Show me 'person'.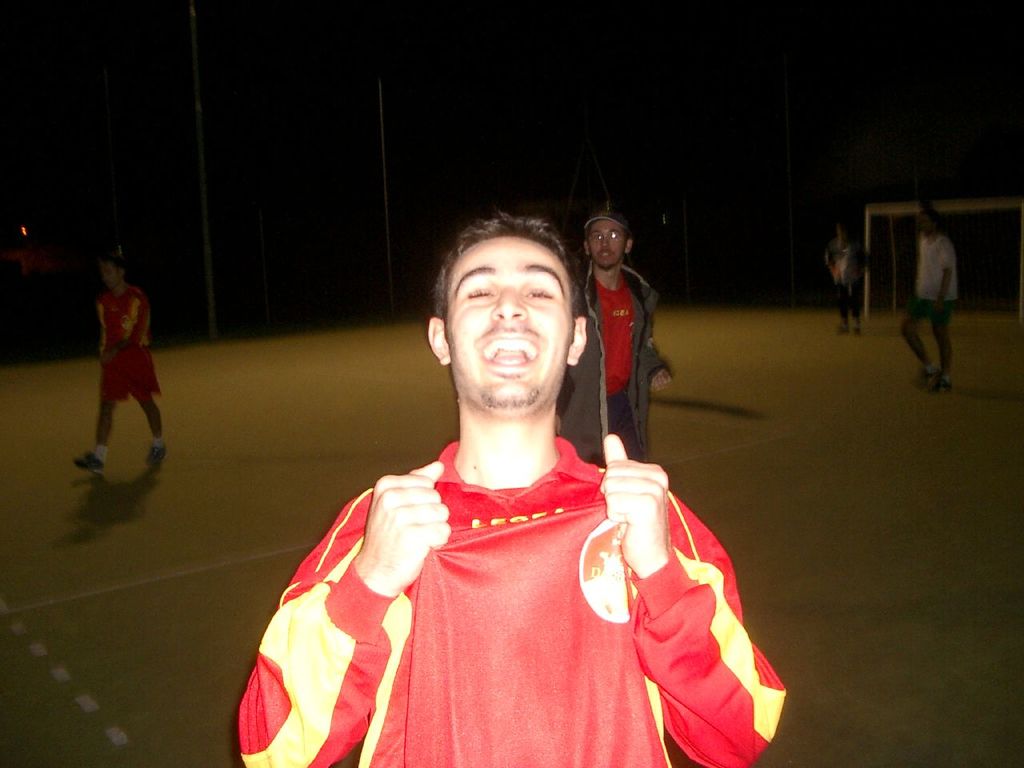
'person' is here: 815, 218, 878, 342.
